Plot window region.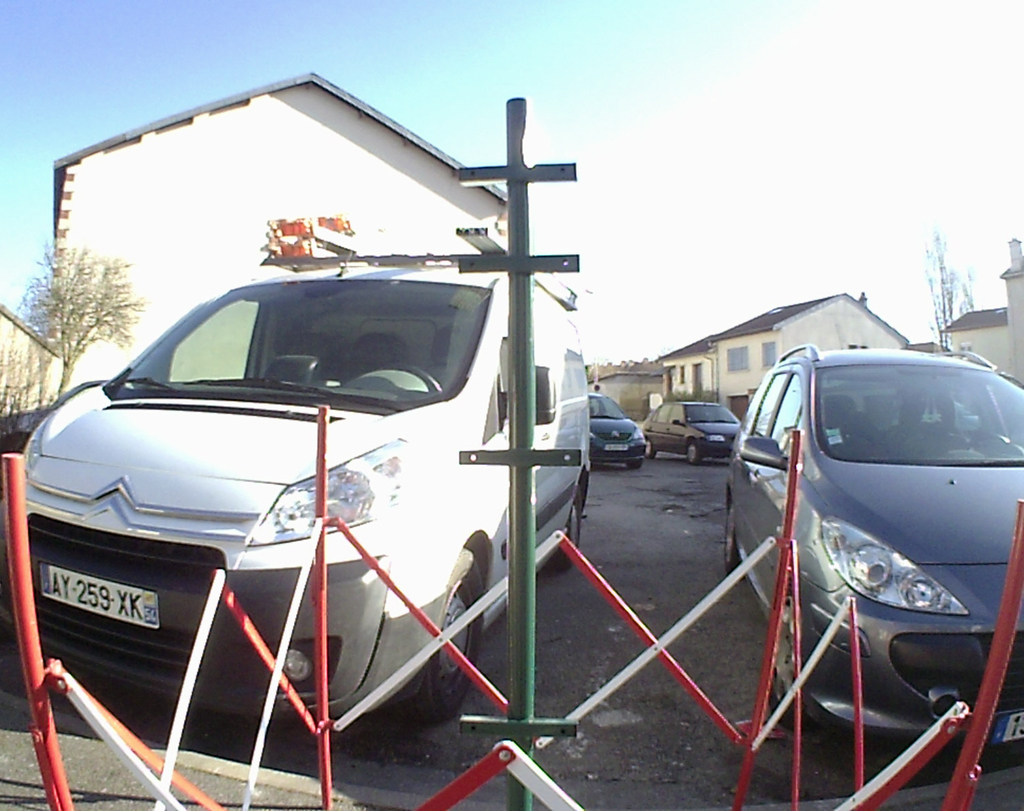
Plotted at rect(764, 342, 775, 370).
